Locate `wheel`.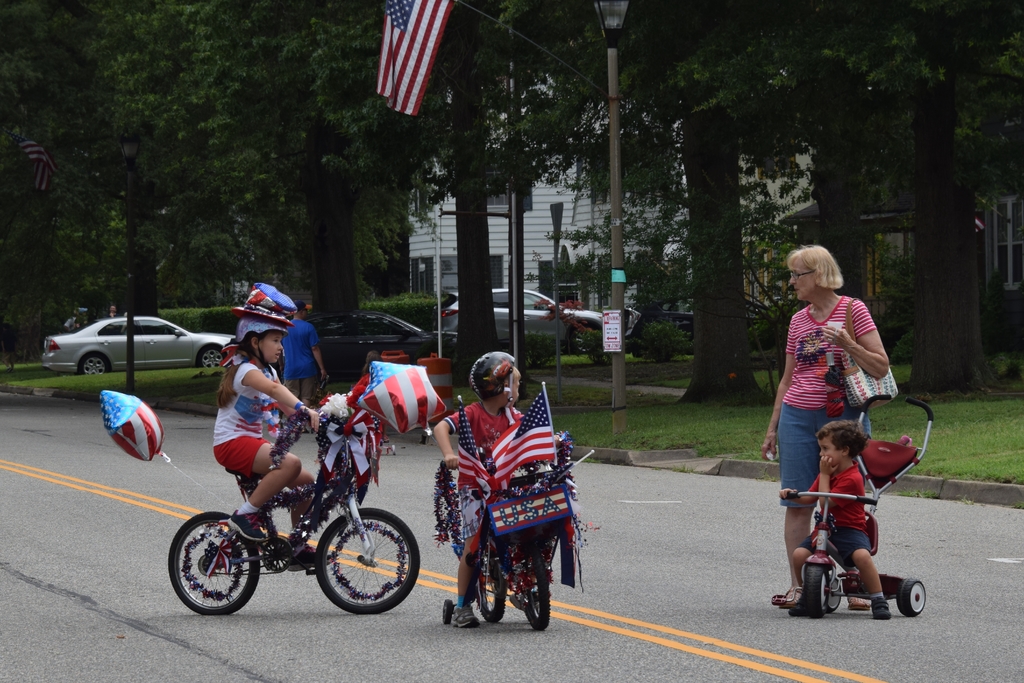
Bounding box: <region>307, 517, 401, 619</region>.
